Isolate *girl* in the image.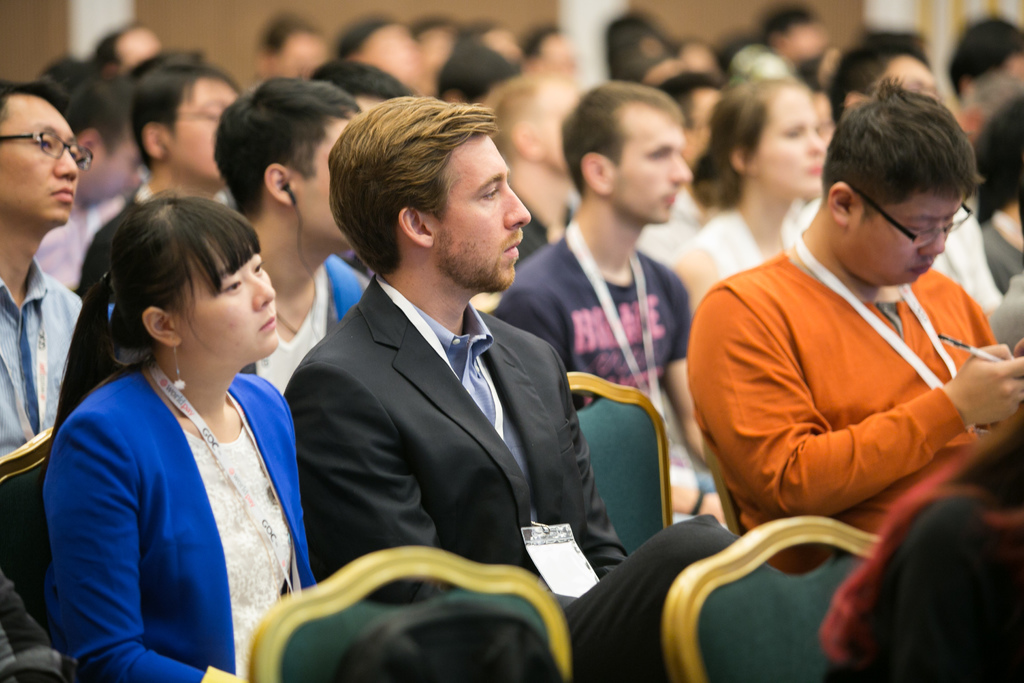
Isolated region: x1=39, y1=177, x2=324, y2=682.
